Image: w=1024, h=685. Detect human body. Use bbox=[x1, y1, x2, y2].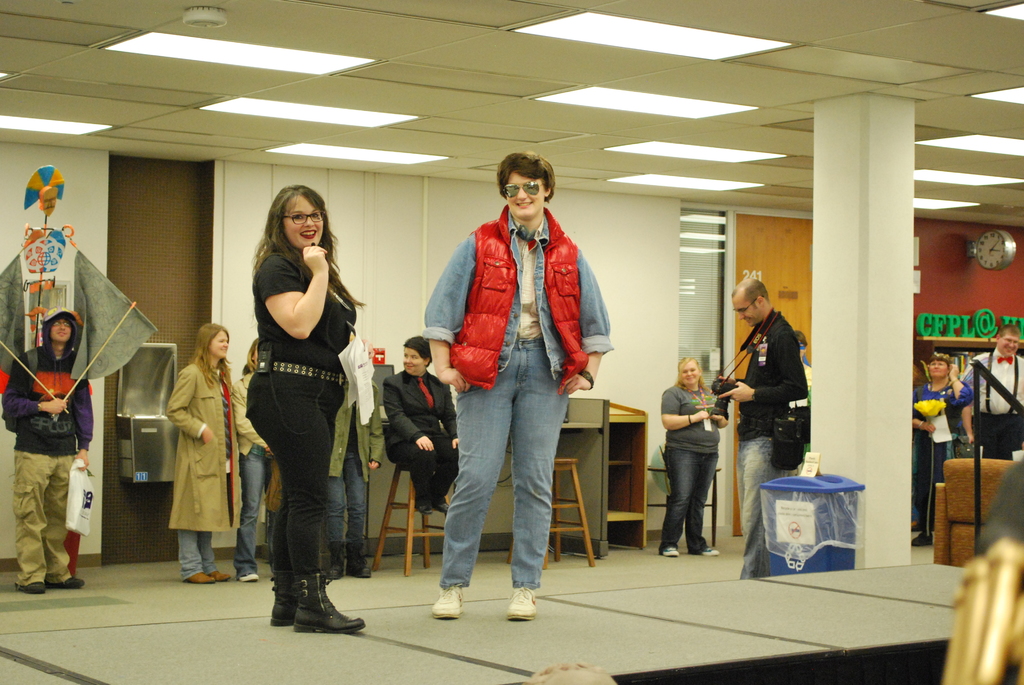
bbox=[380, 333, 460, 514].
